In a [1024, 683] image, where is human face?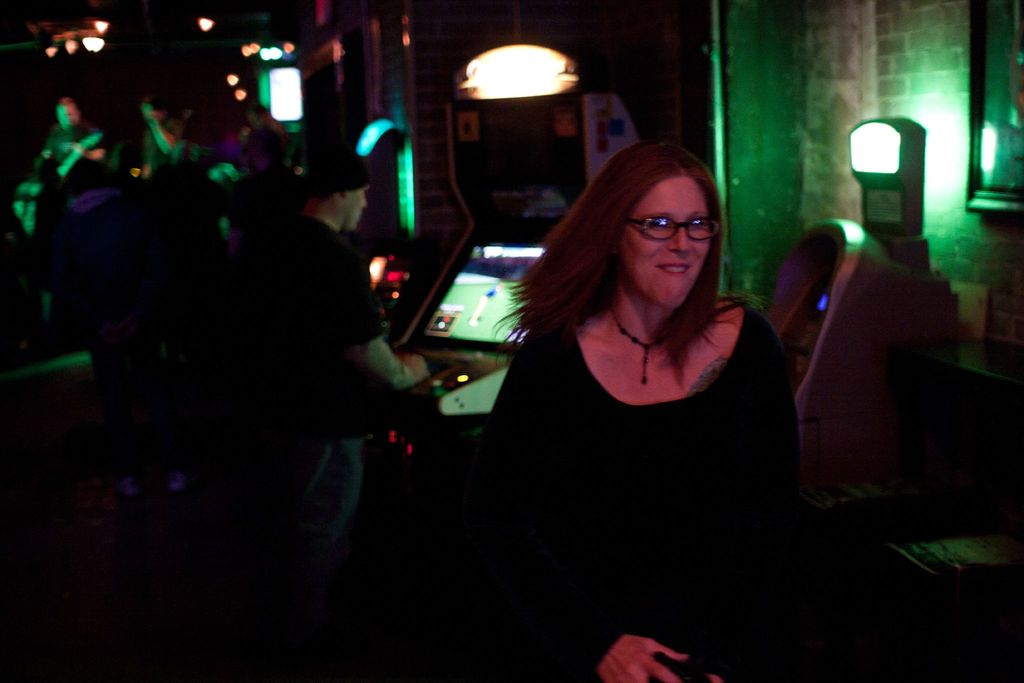
344, 183, 369, 229.
